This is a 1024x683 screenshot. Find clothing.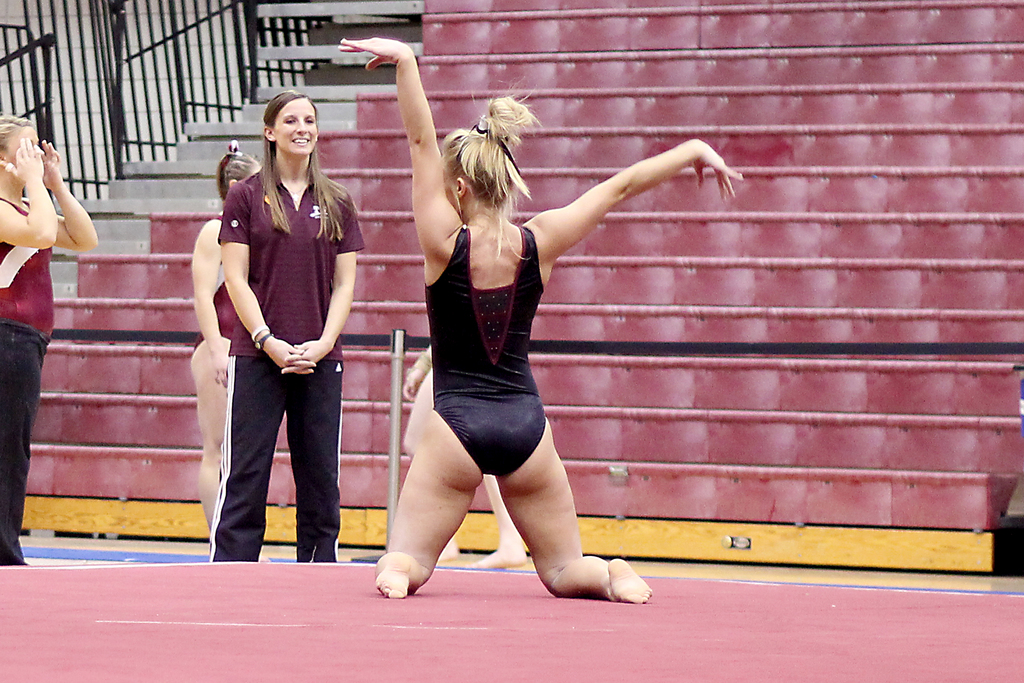
Bounding box: locate(192, 213, 237, 353).
